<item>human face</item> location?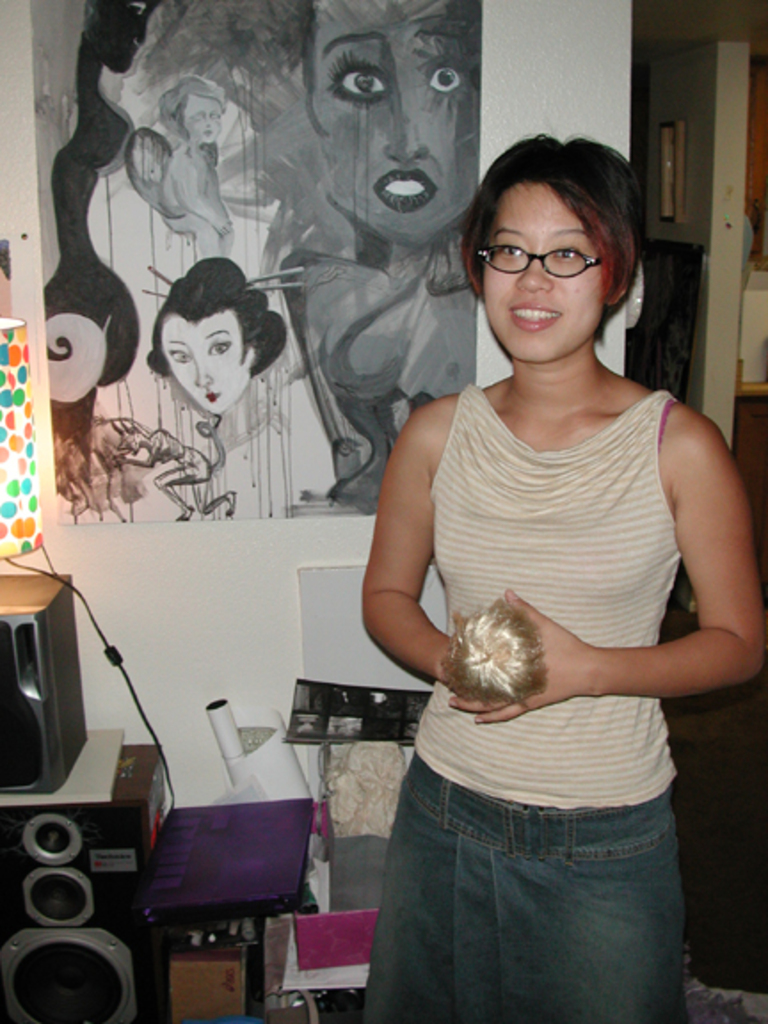
left=164, top=313, right=247, bottom=405
